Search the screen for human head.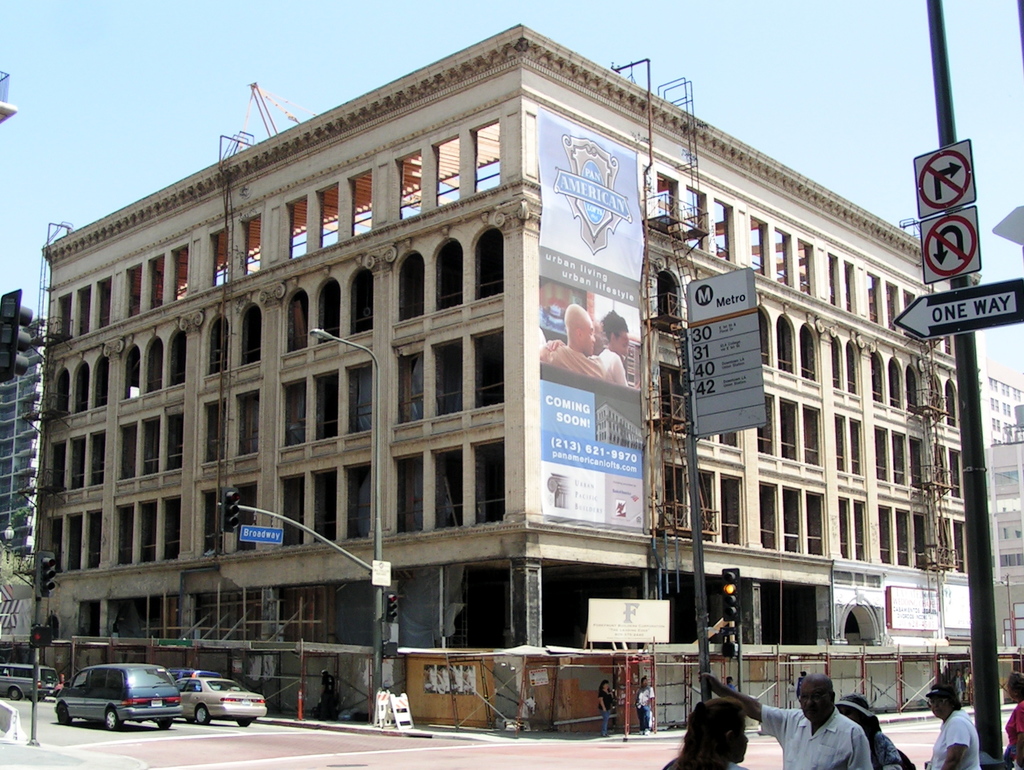
Found at select_region(641, 678, 648, 686).
